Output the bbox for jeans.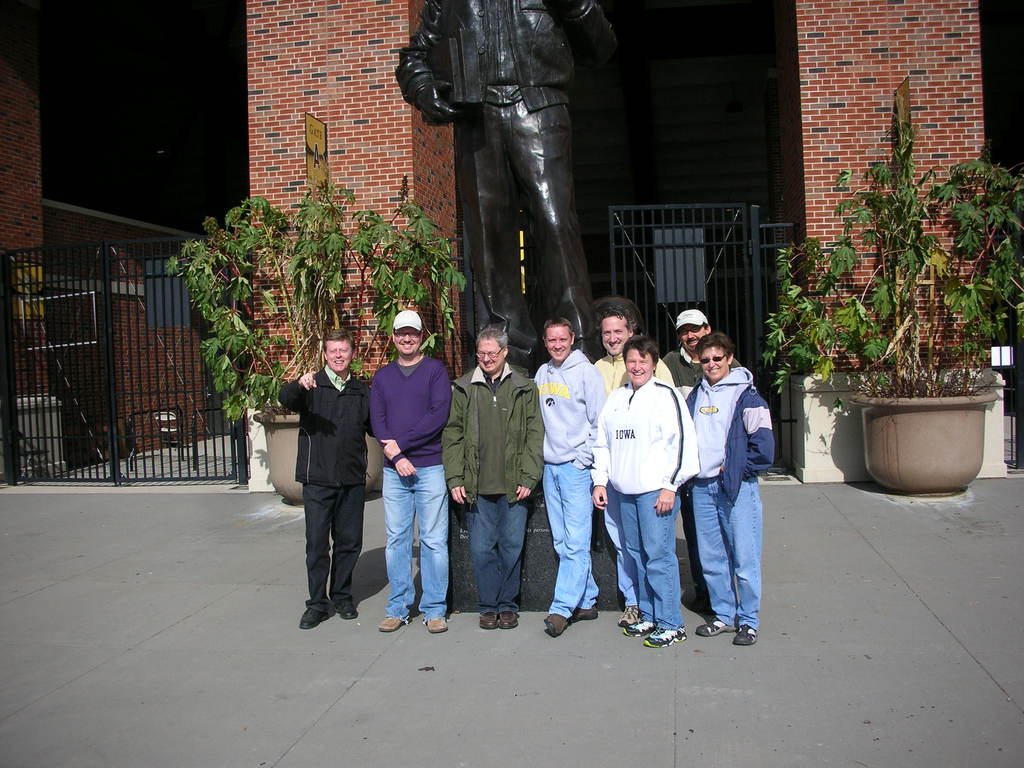
(left=374, top=462, right=440, bottom=630).
